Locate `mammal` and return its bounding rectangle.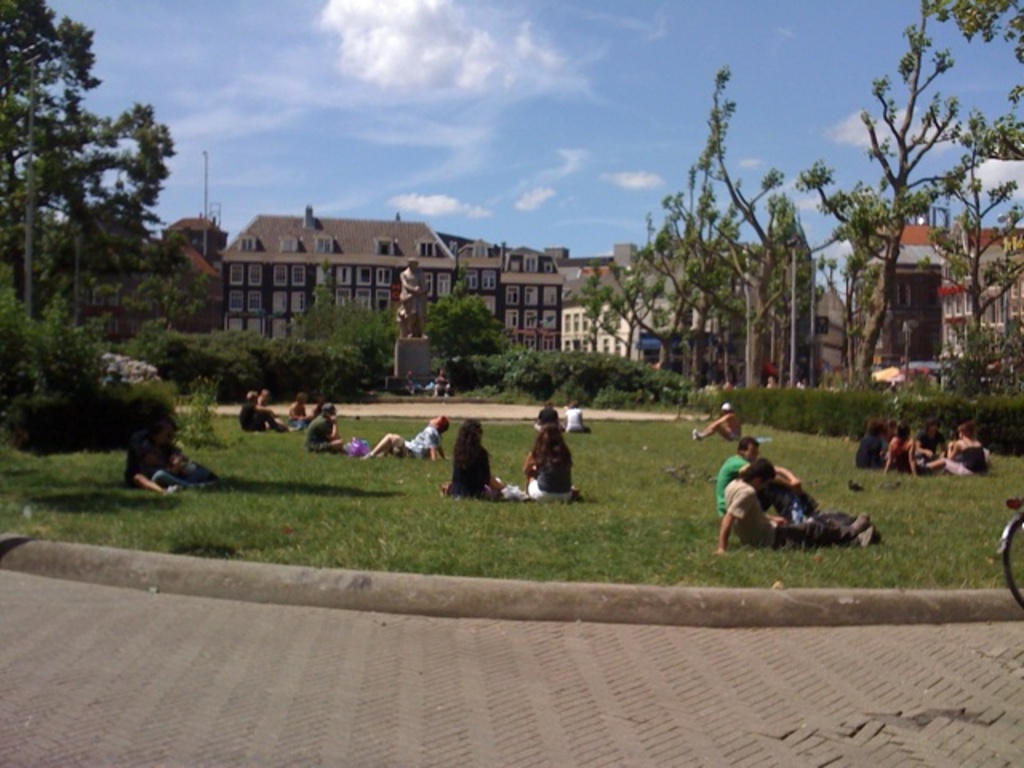
{"x1": 534, "y1": 398, "x2": 558, "y2": 432}.
